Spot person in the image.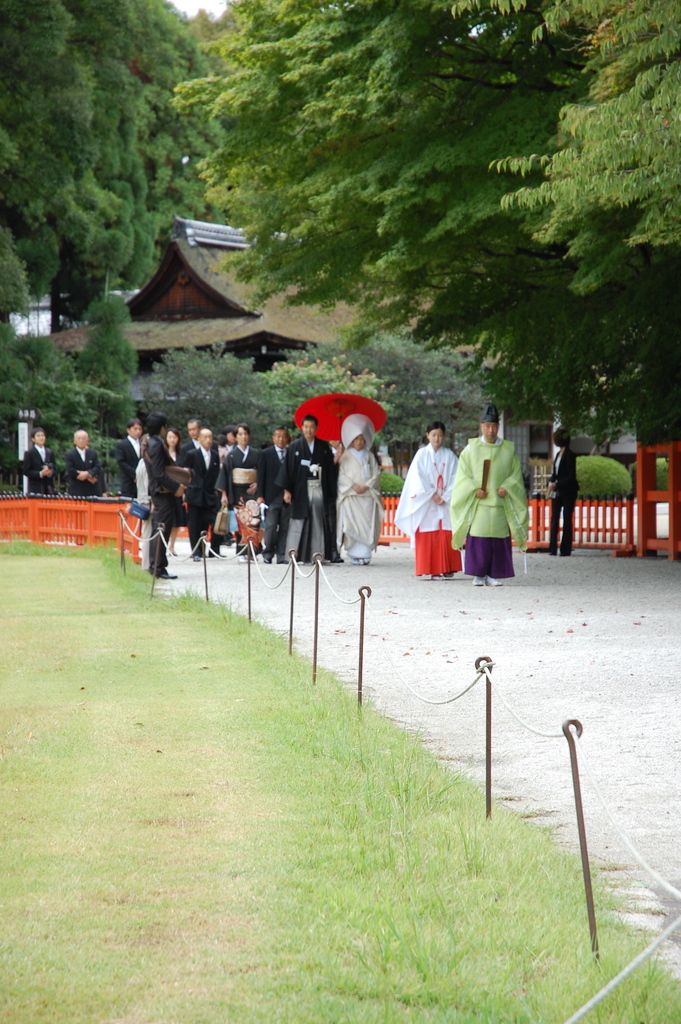
person found at 22:421:71:502.
